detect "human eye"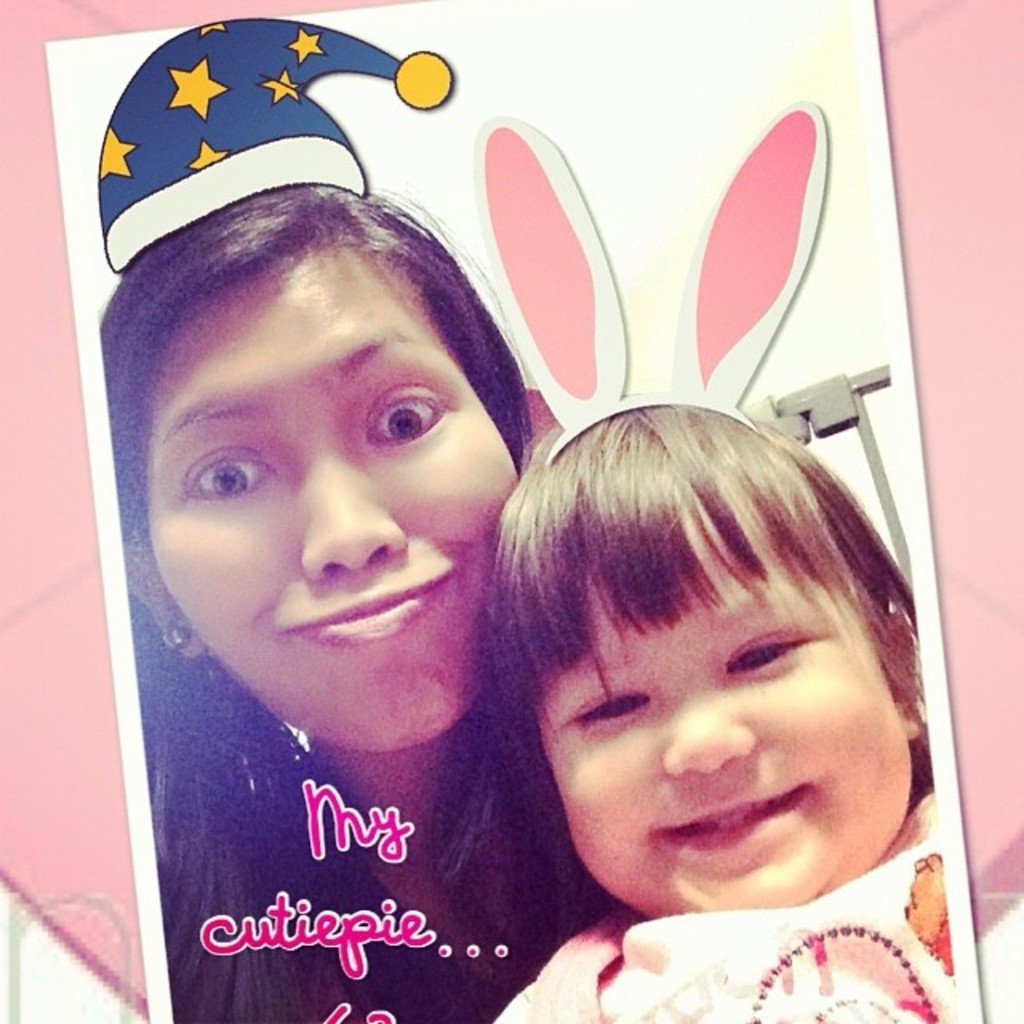
bbox=(558, 690, 658, 734)
